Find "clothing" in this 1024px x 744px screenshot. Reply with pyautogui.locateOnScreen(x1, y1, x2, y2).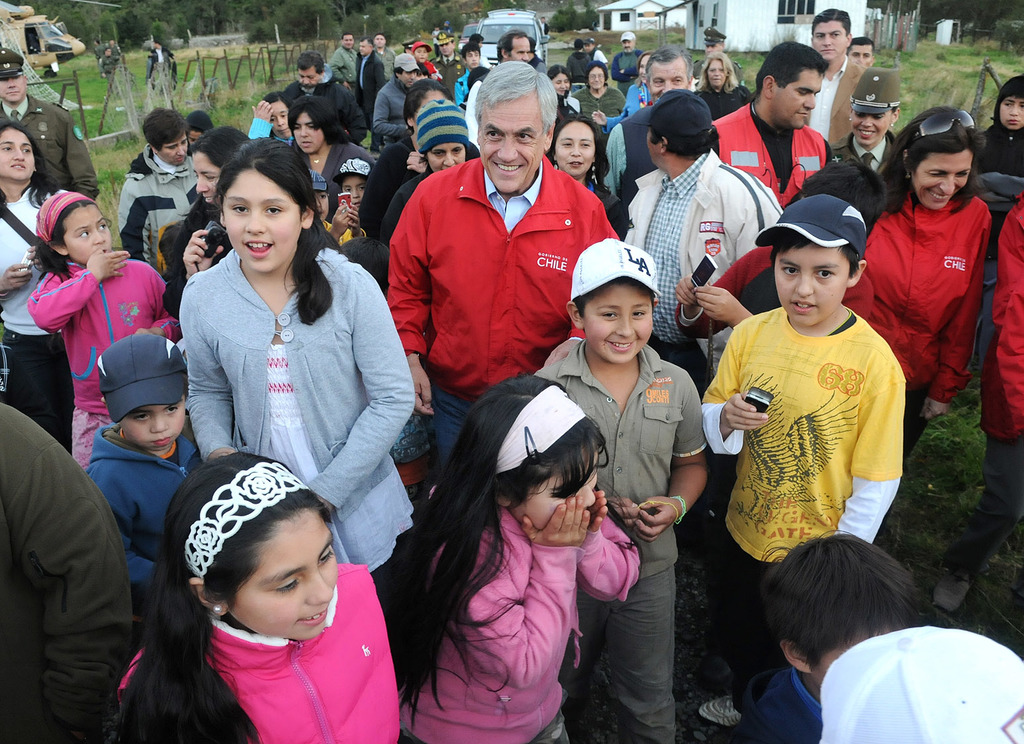
pyautogui.locateOnScreen(328, 44, 360, 97).
